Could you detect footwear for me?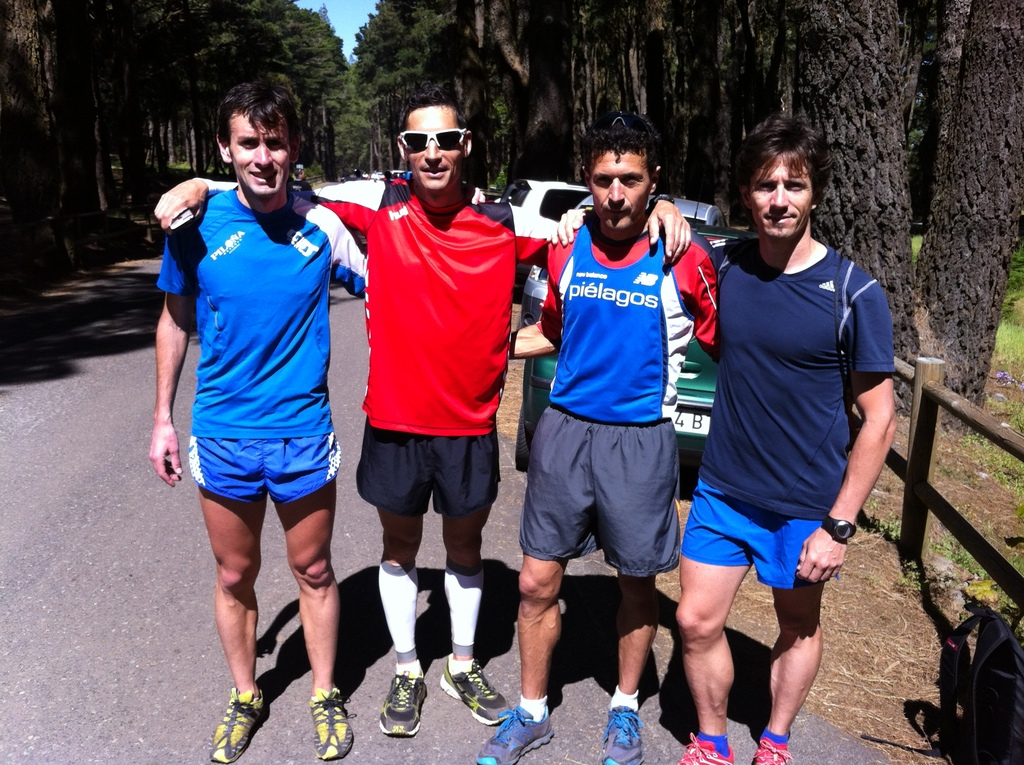
Detection result: 472, 698, 559, 764.
